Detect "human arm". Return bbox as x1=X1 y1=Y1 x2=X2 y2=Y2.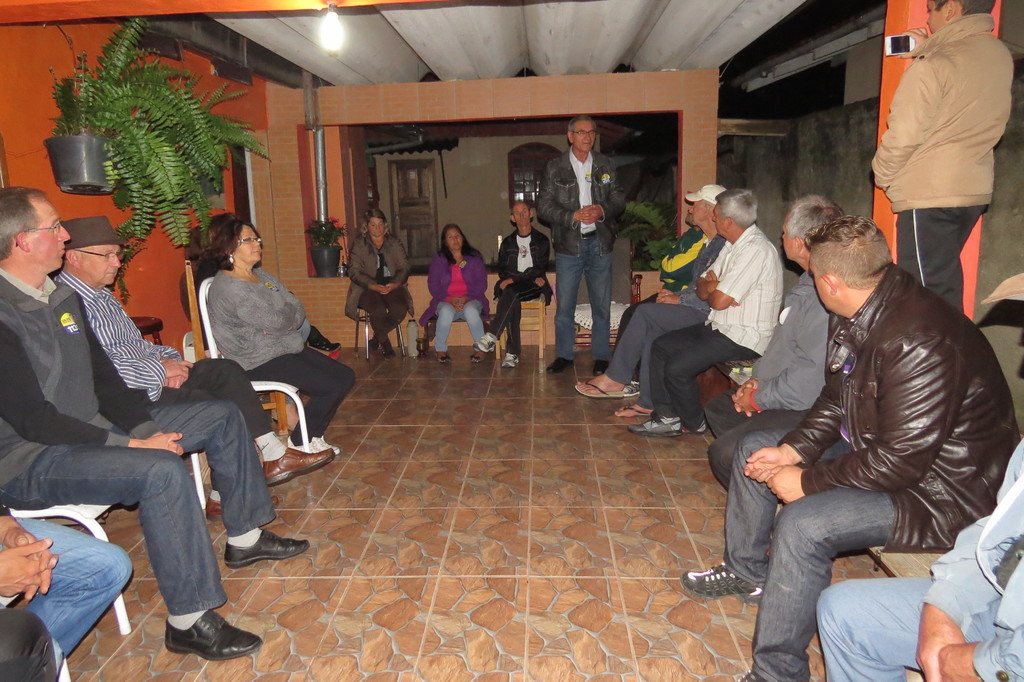
x1=0 y1=514 x2=68 y2=591.
